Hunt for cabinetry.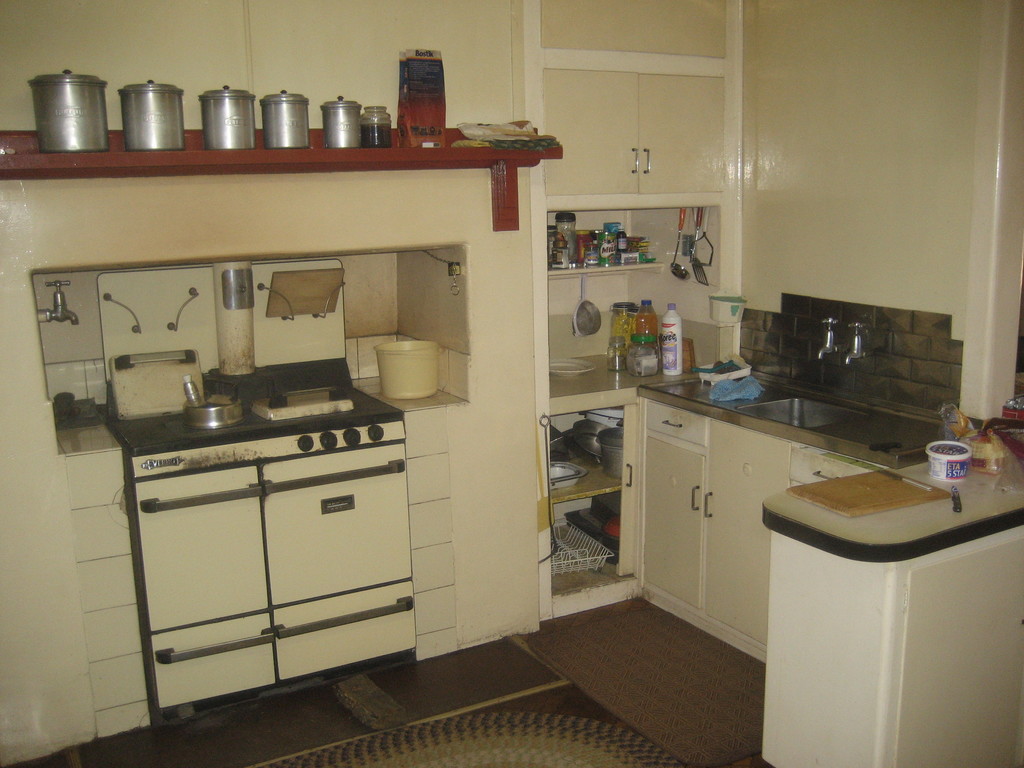
Hunted down at [left=269, top=414, right=408, bottom=680].
